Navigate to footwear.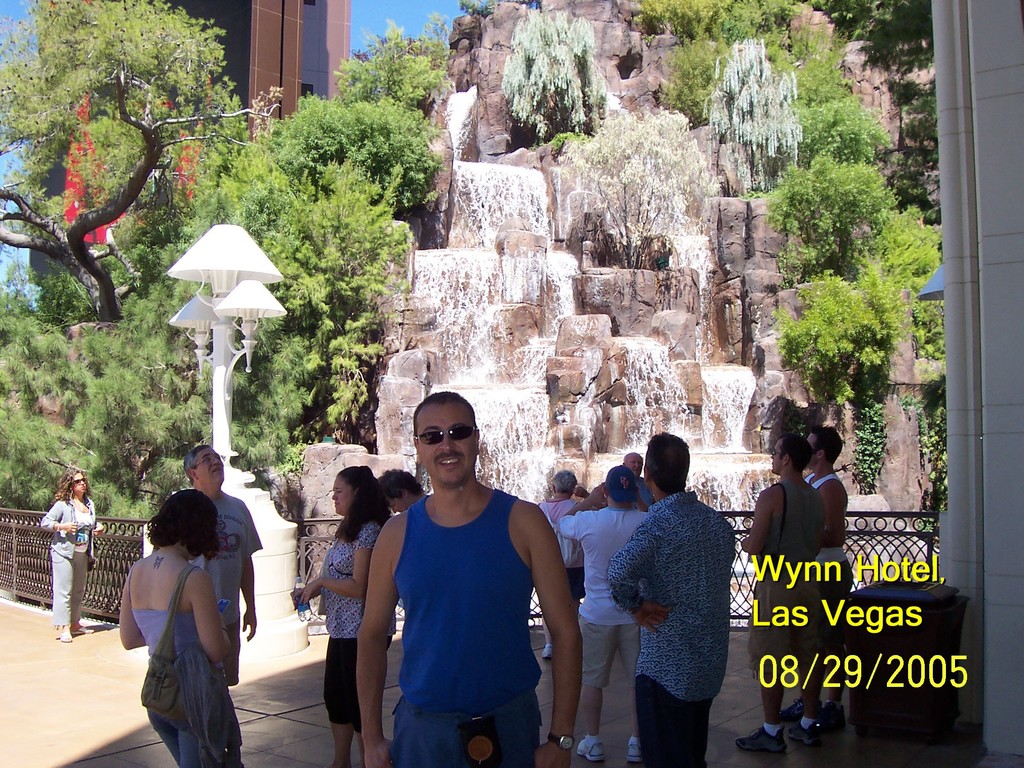
Navigation target: BBox(735, 725, 782, 757).
